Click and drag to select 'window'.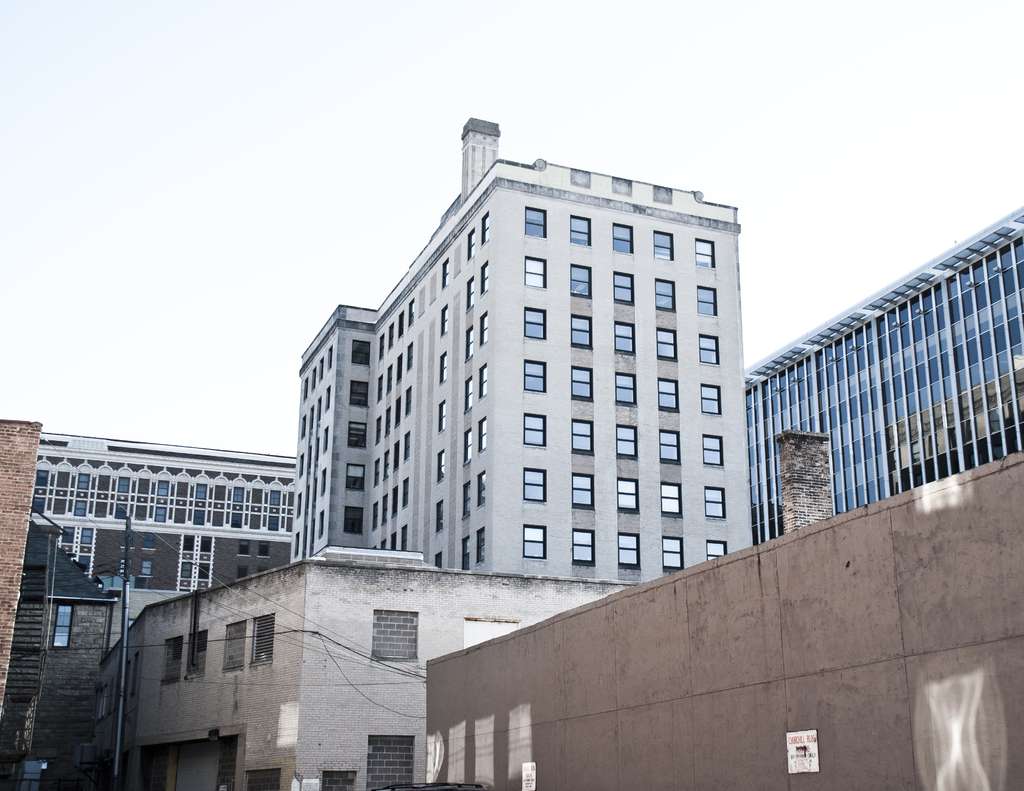
Selection: box(659, 539, 683, 572).
